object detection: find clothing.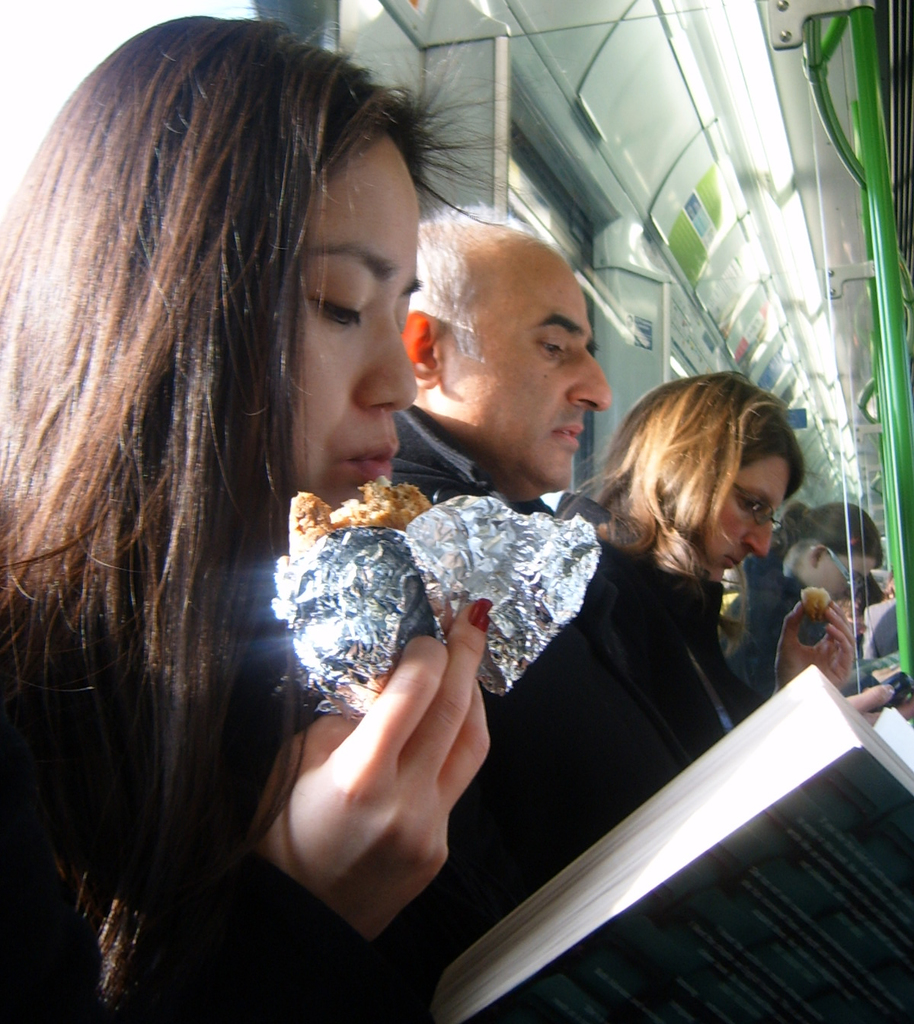
region(394, 408, 679, 879).
